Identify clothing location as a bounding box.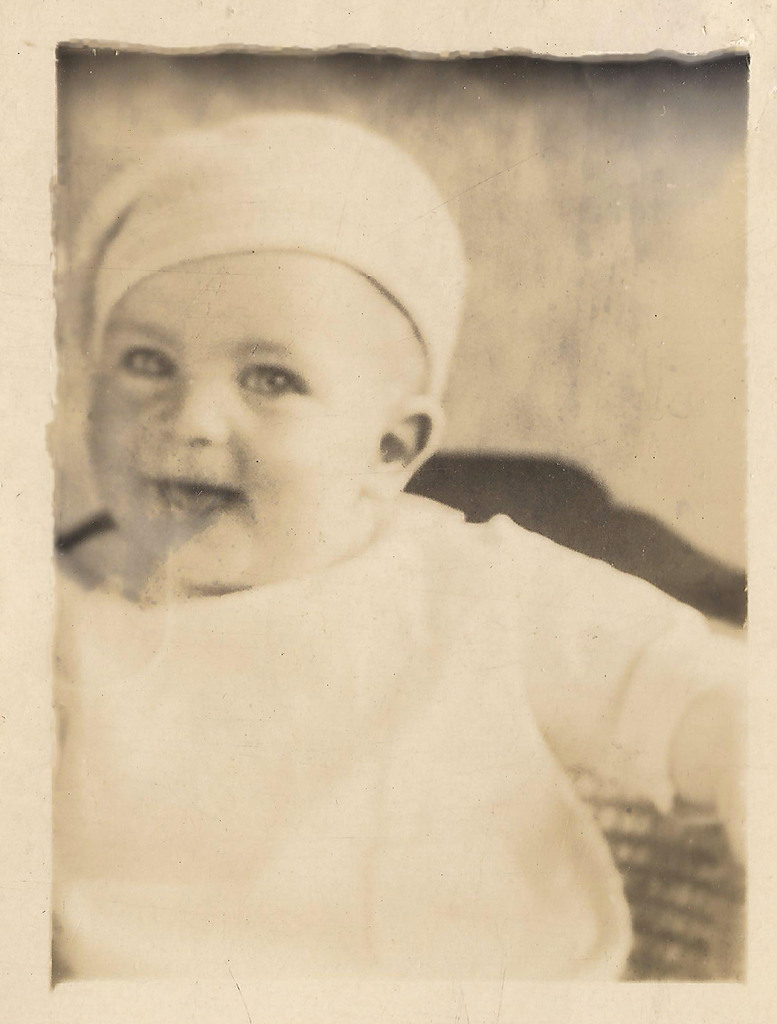
bbox=(51, 486, 740, 977).
